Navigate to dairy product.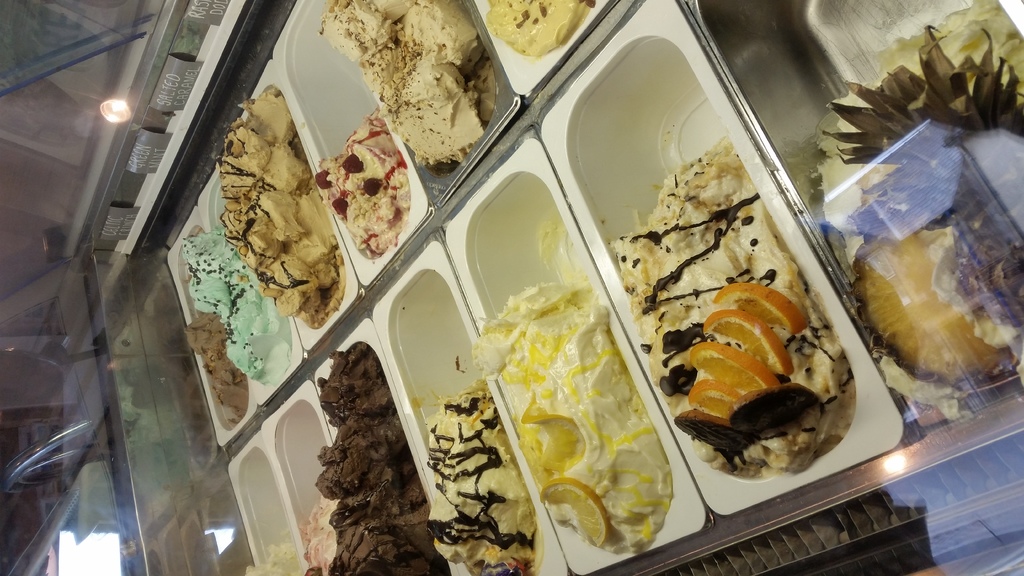
Navigation target: x1=219, y1=92, x2=358, y2=324.
